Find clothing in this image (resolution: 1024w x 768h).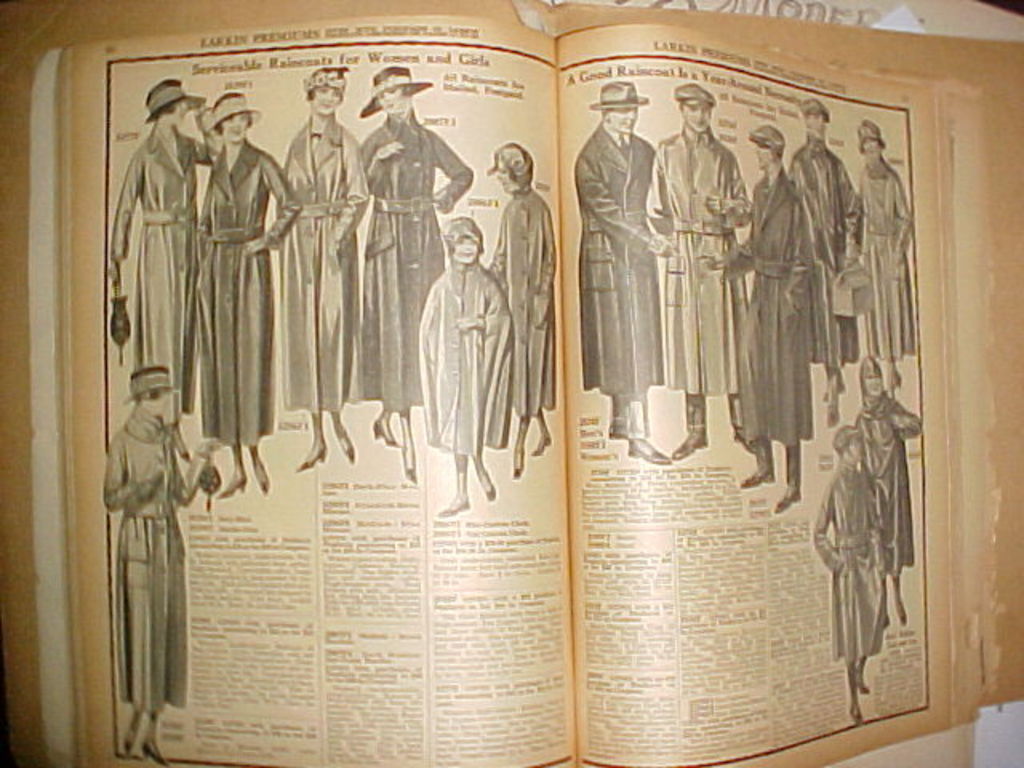
box=[363, 120, 482, 410].
